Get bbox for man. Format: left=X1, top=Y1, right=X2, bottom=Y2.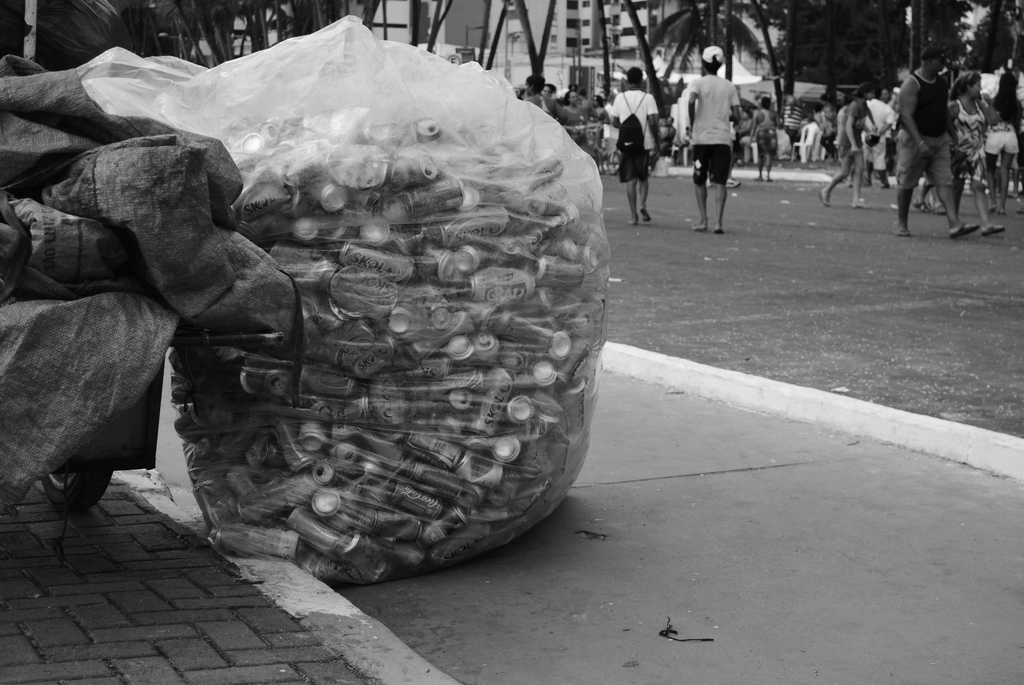
left=686, top=51, right=762, bottom=232.
